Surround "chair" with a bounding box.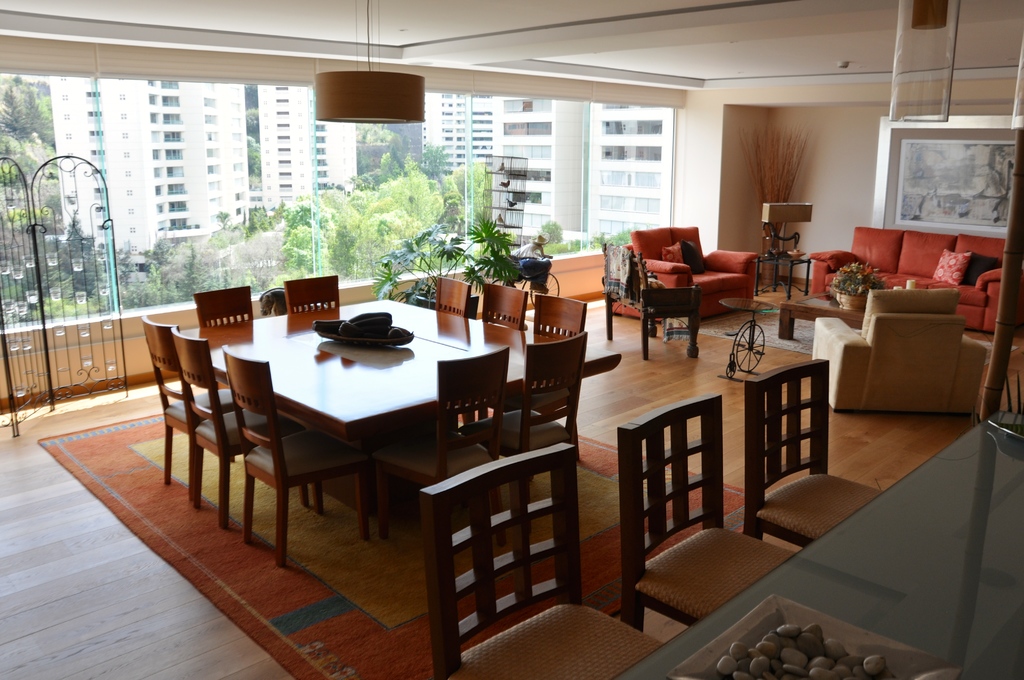
220:342:371:568.
